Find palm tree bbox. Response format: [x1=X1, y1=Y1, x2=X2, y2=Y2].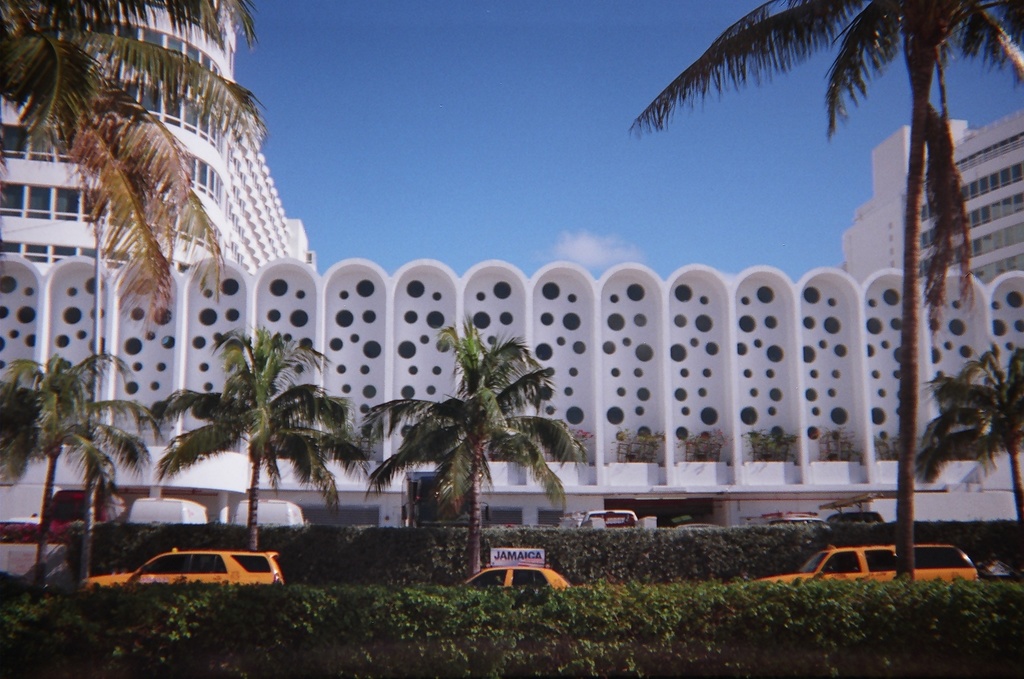
[x1=417, y1=339, x2=566, y2=564].
